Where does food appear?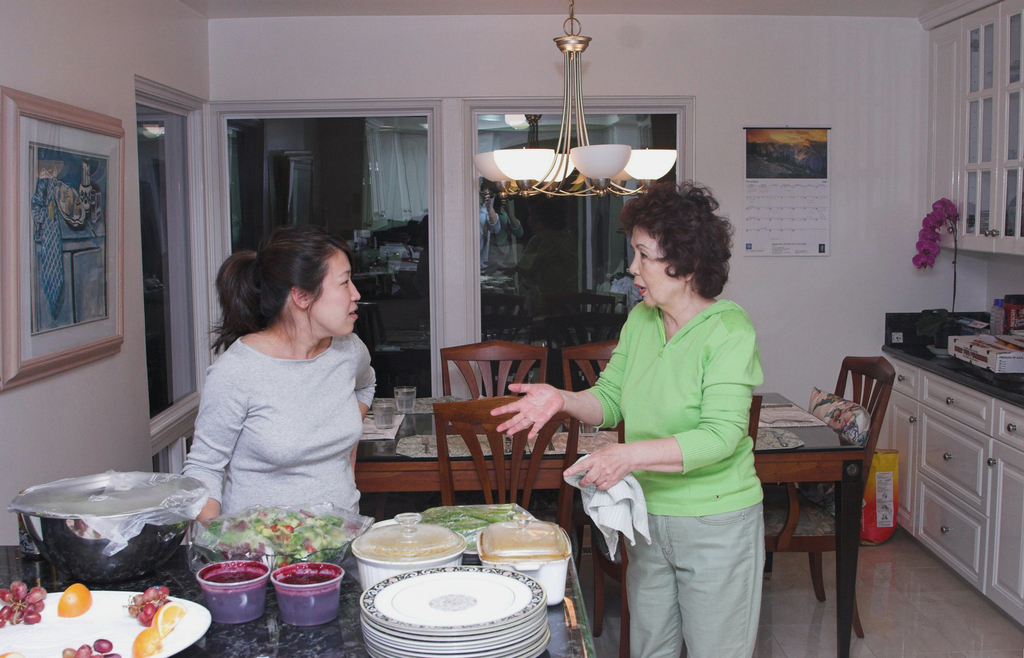
Appears at {"left": 147, "top": 598, "right": 189, "bottom": 635}.
